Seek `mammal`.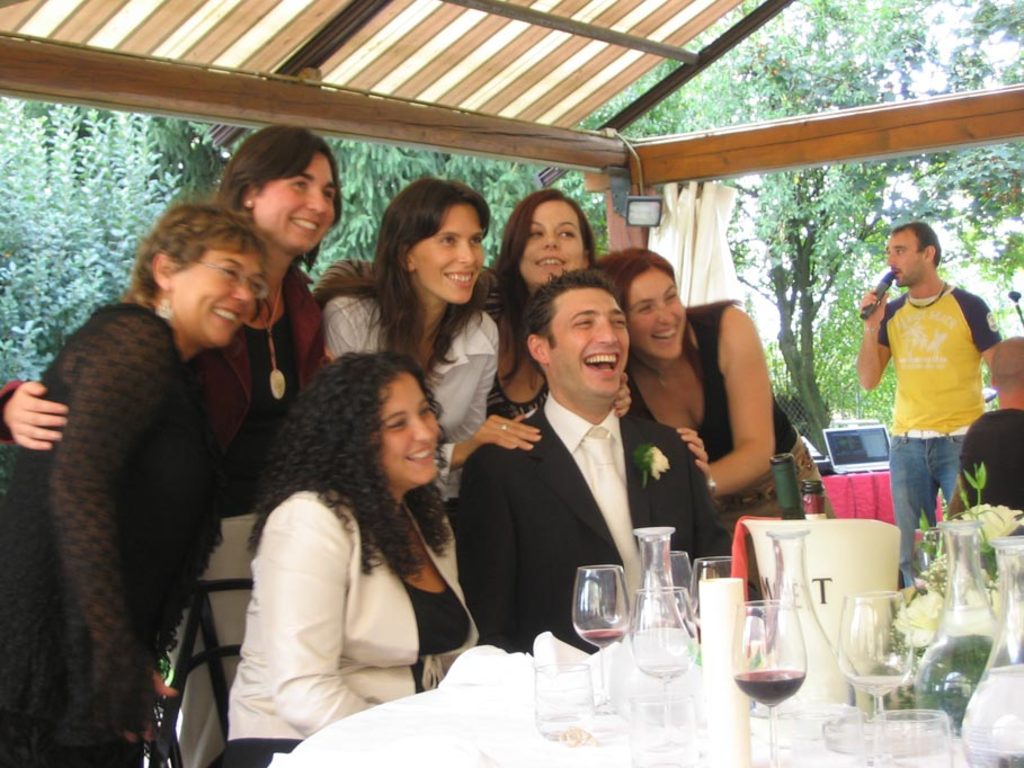
select_region(309, 178, 712, 489).
